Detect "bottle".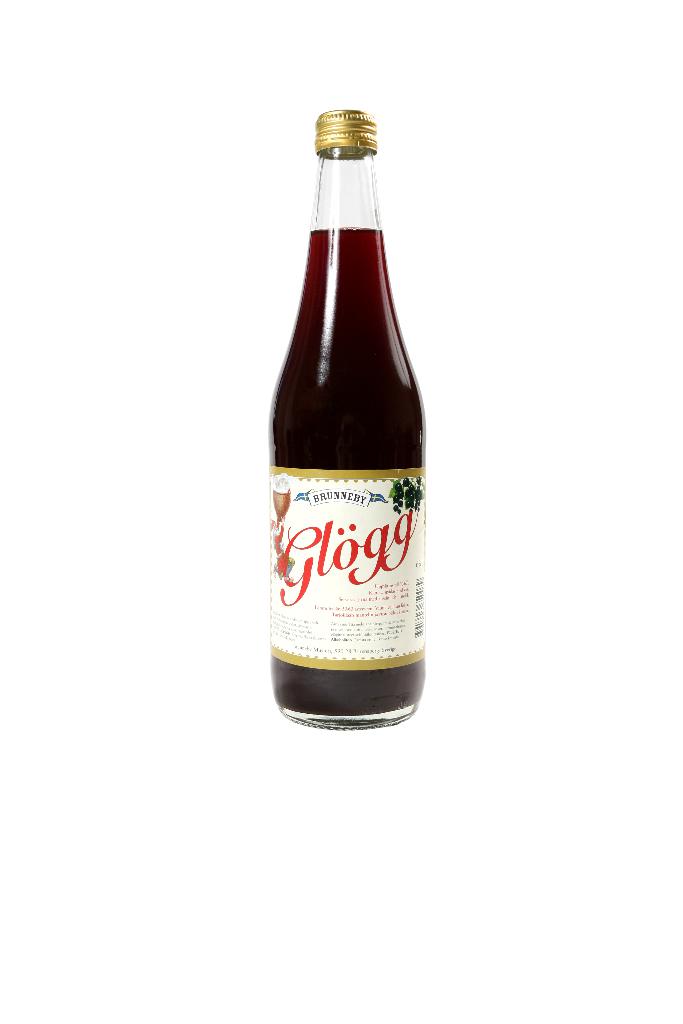
Detected at <box>268,104,424,732</box>.
